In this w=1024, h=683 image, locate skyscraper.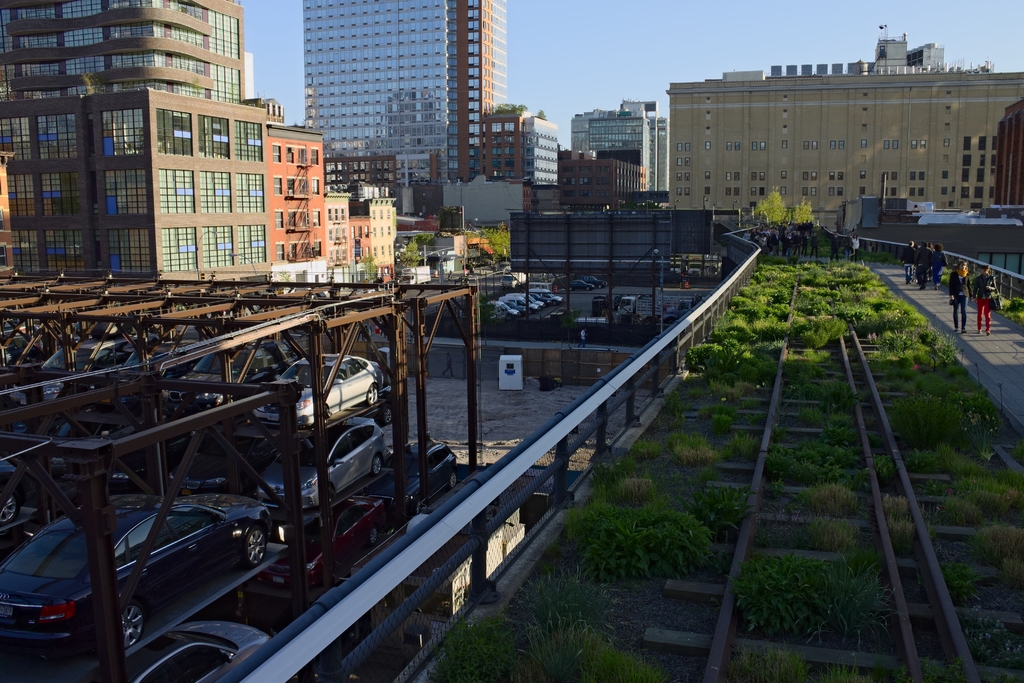
Bounding box: <bbox>298, 0, 503, 195</bbox>.
